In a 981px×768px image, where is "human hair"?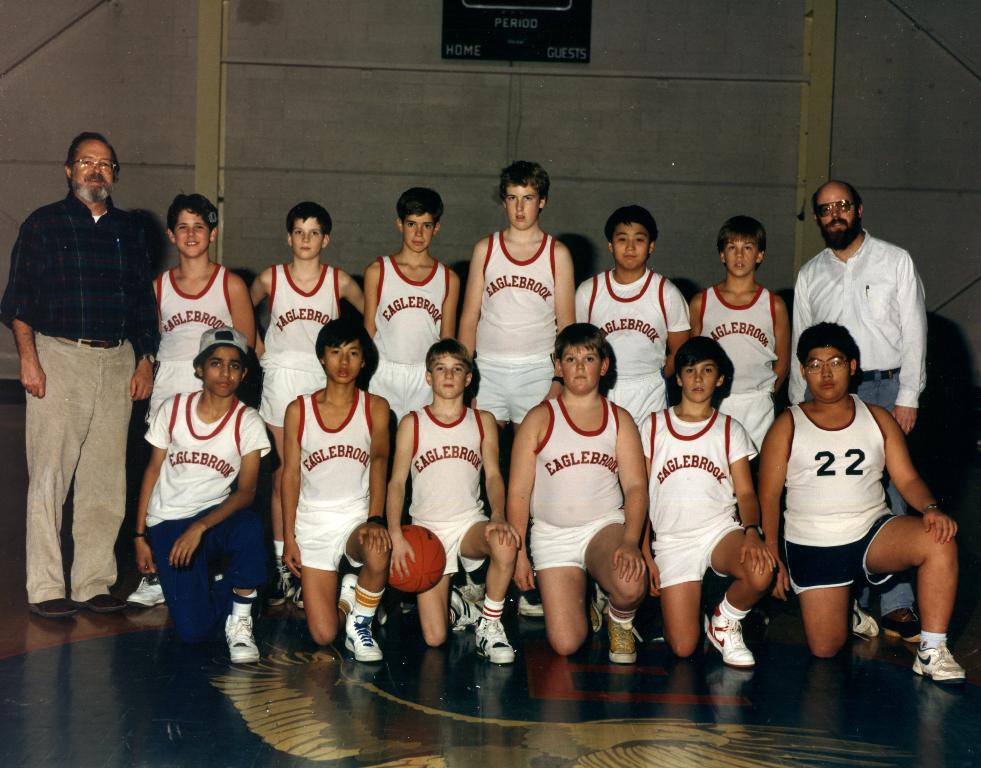
(288, 201, 329, 230).
